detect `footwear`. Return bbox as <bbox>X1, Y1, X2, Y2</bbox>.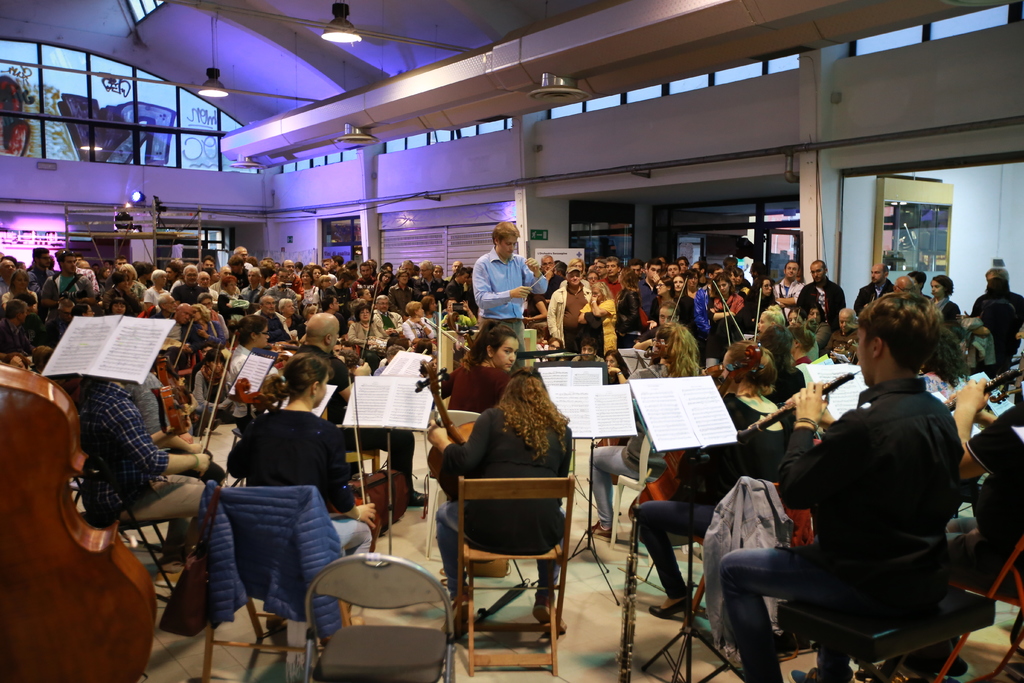
<bbox>649, 604, 681, 622</bbox>.
